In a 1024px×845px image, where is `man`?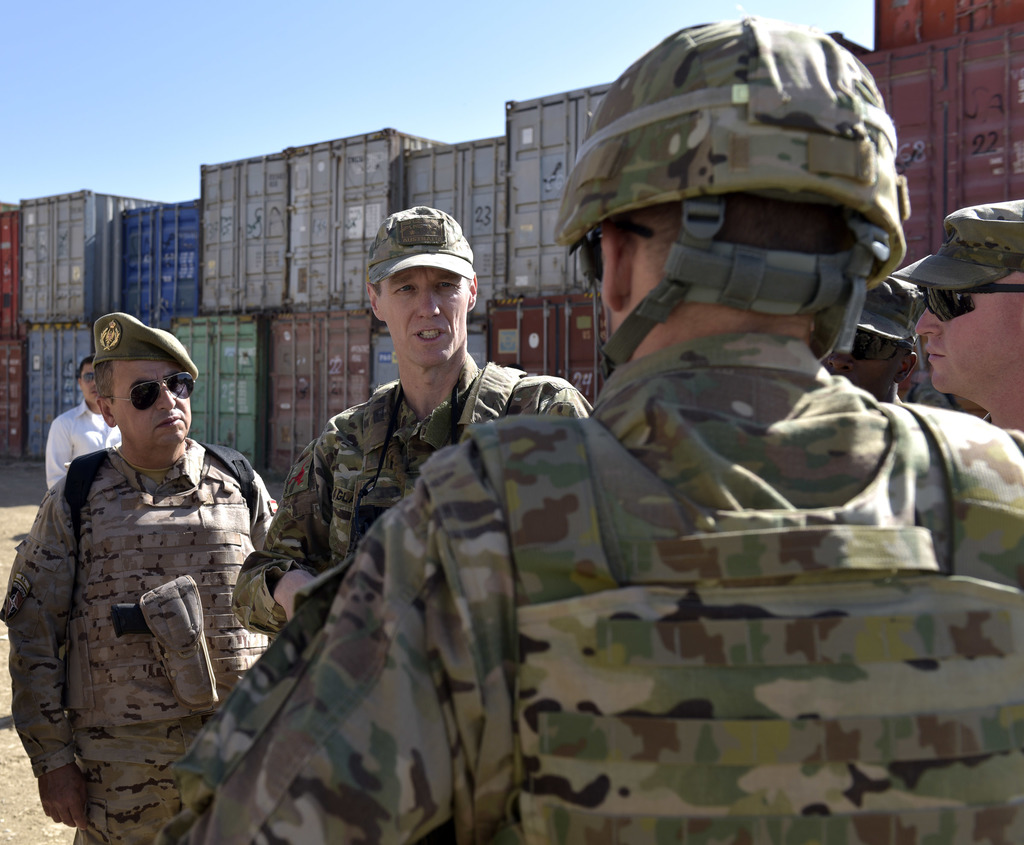
pyautogui.locateOnScreen(154, 19, 1023, 844).
